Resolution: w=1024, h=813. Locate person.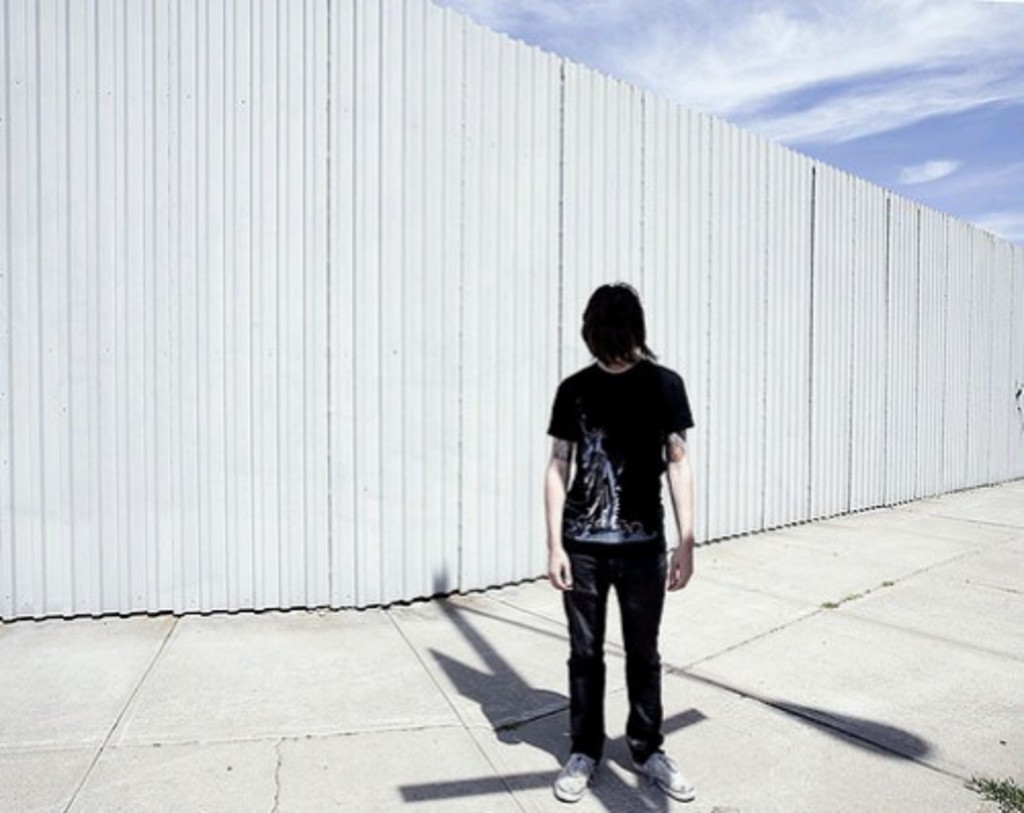
x1=532, y1=266, x2=698, y2=776.
